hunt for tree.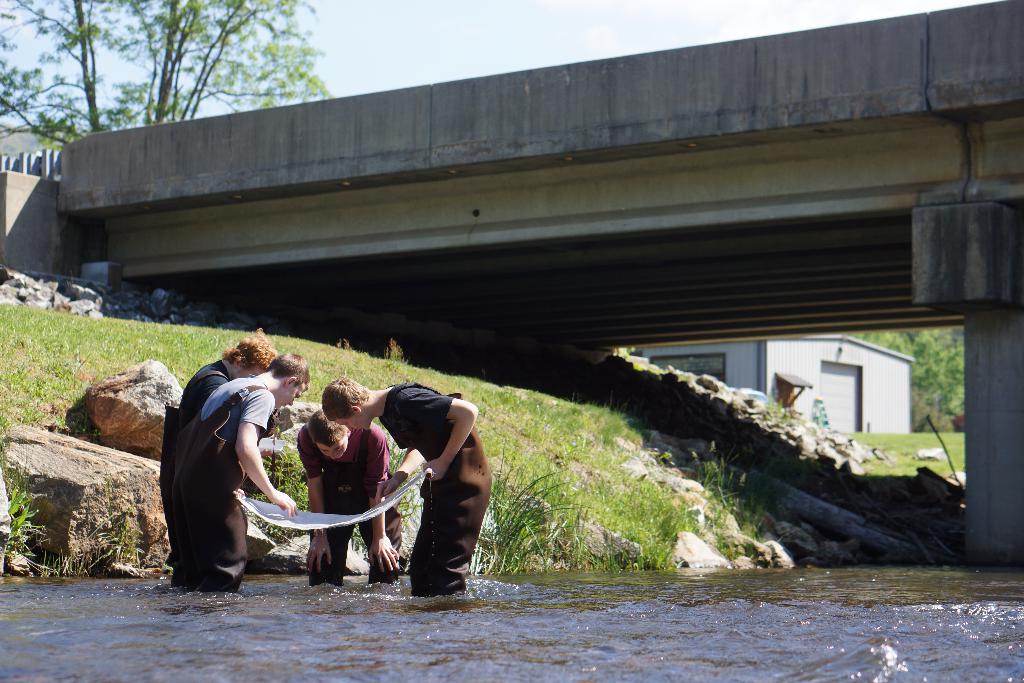
Hunted down at bbox=[851, 333, 967, 434].
